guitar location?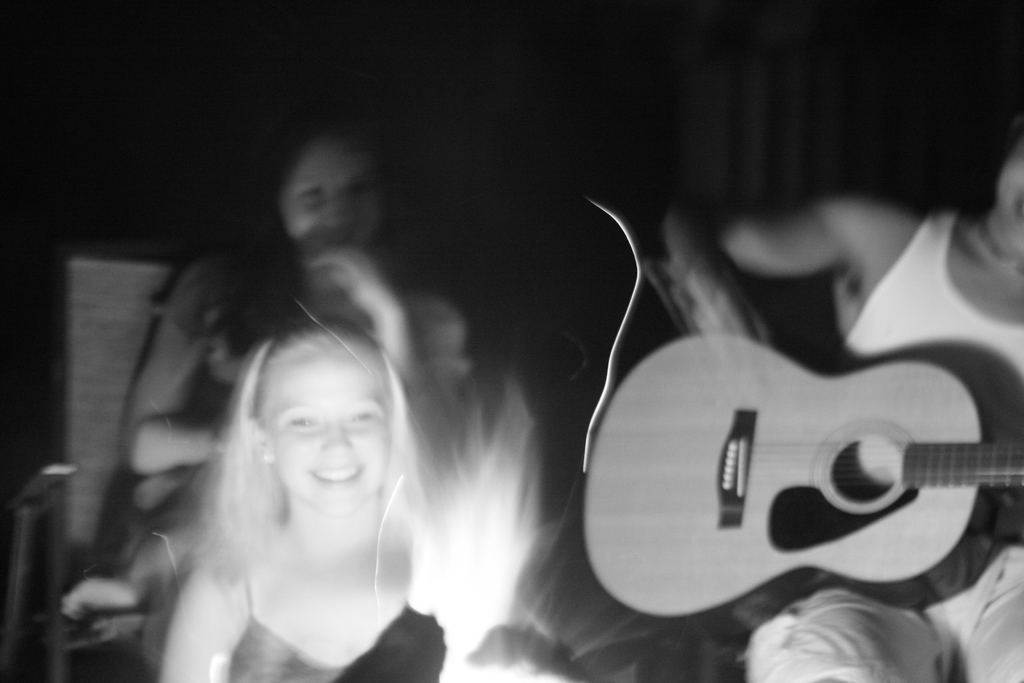
579, 331, 1023, 638
